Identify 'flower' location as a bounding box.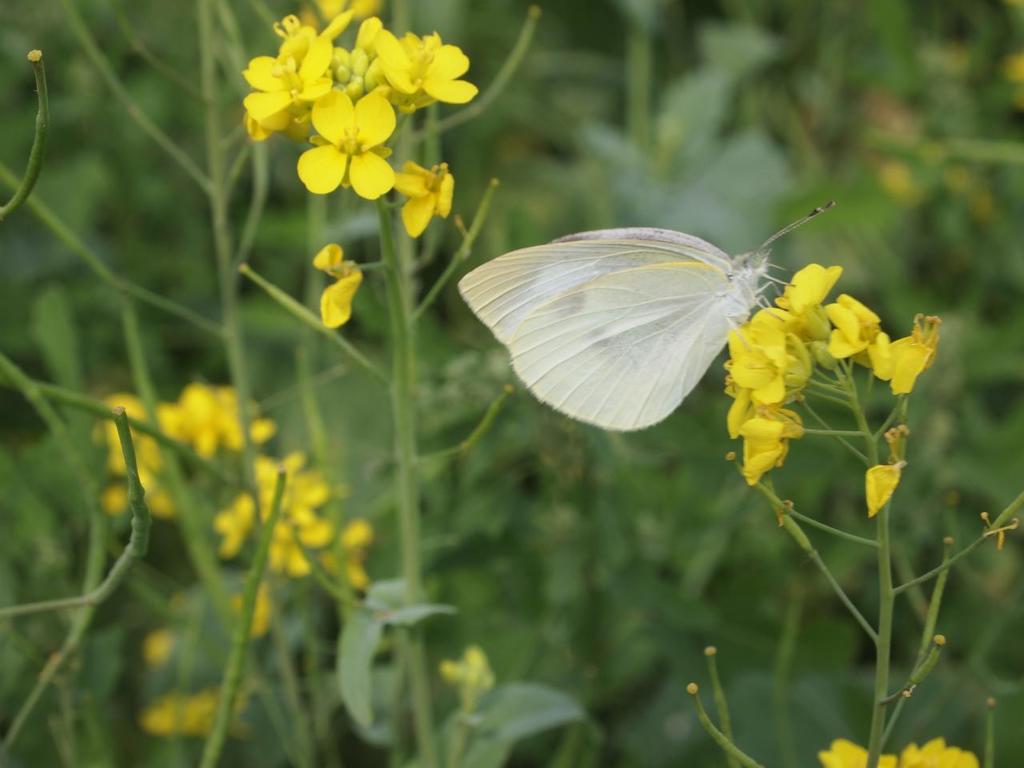
rect(310, 244, 370, 330).
